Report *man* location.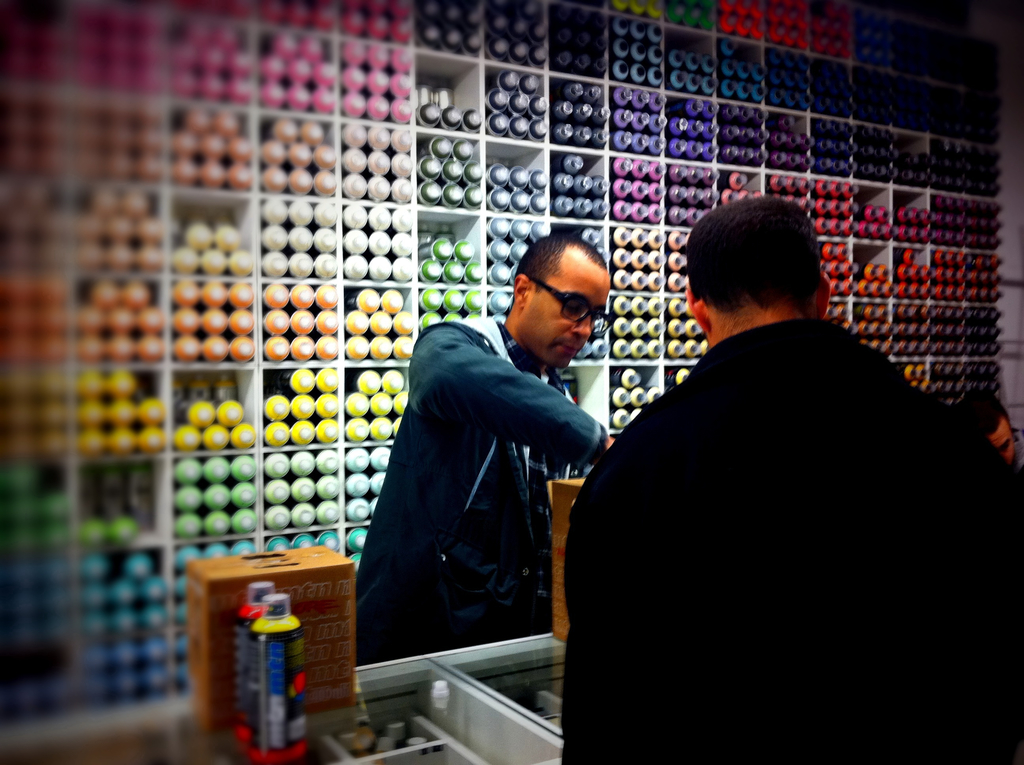
Report: select_region(355, 229, 621, 666).
